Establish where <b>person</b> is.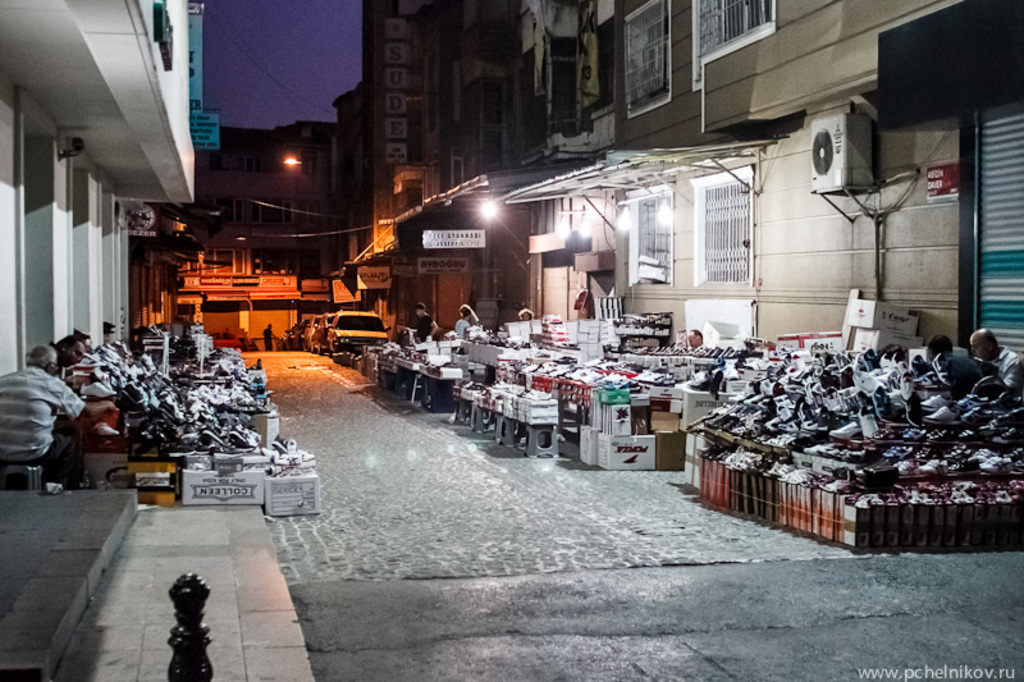
Established at [454, 302, 468, 335].
